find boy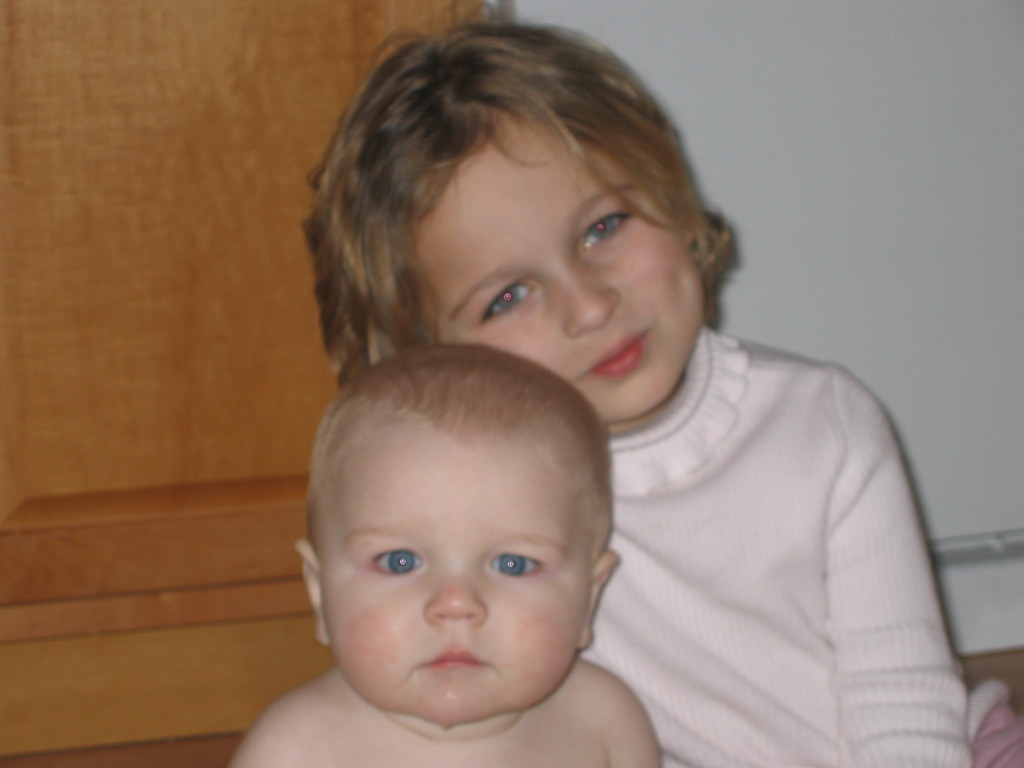
<bbox>241, 349, 692, 758</bbox>
